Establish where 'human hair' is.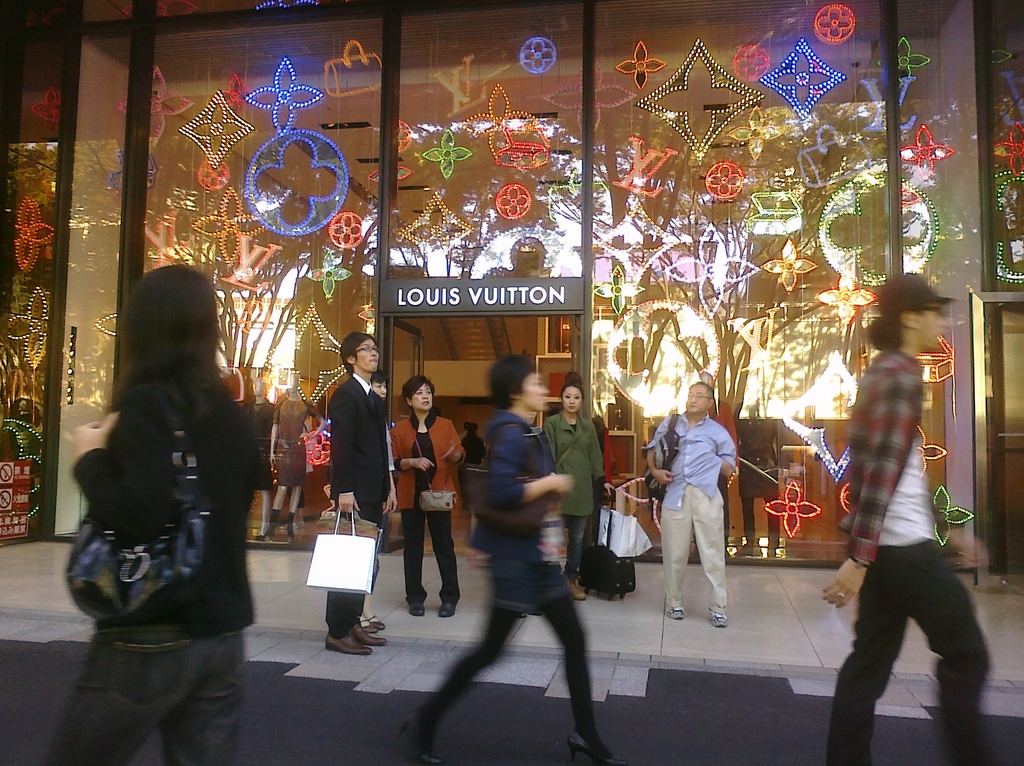
Established at 114, 271, 211, 381.
